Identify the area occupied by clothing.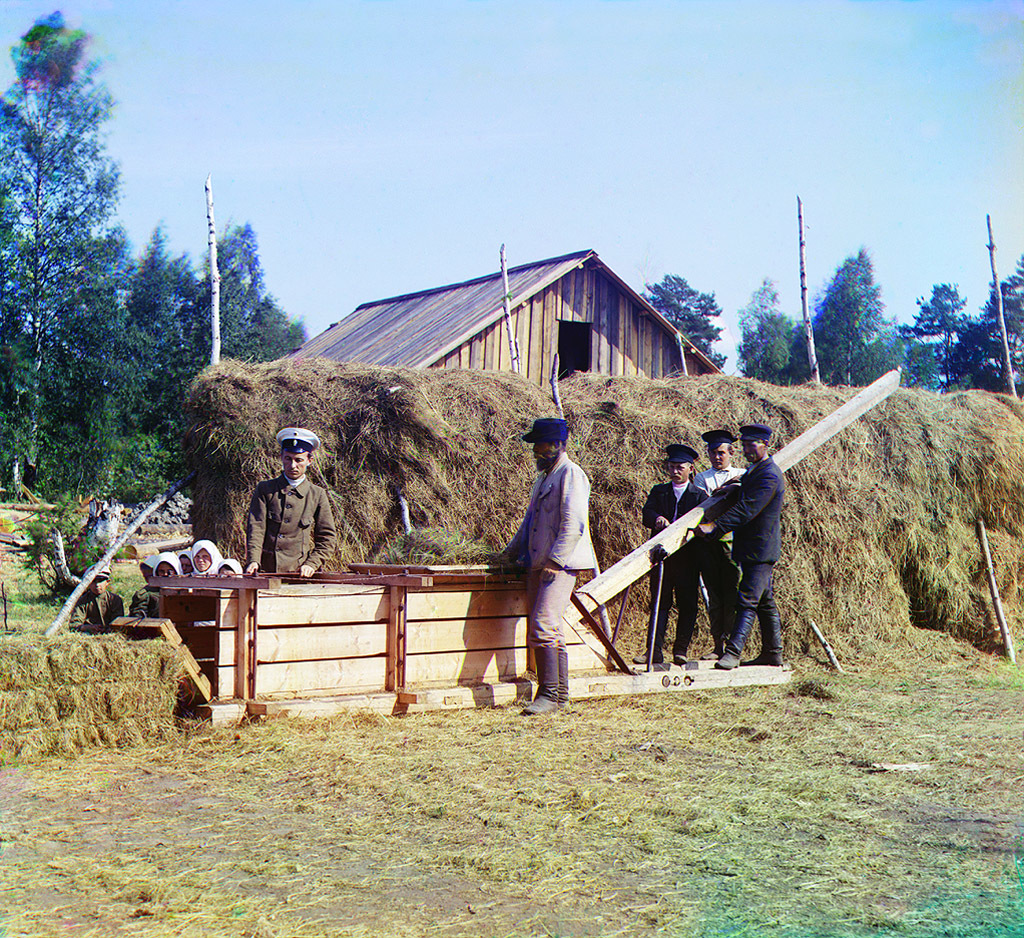
Area: bbox(500, 449, 599, 700).
